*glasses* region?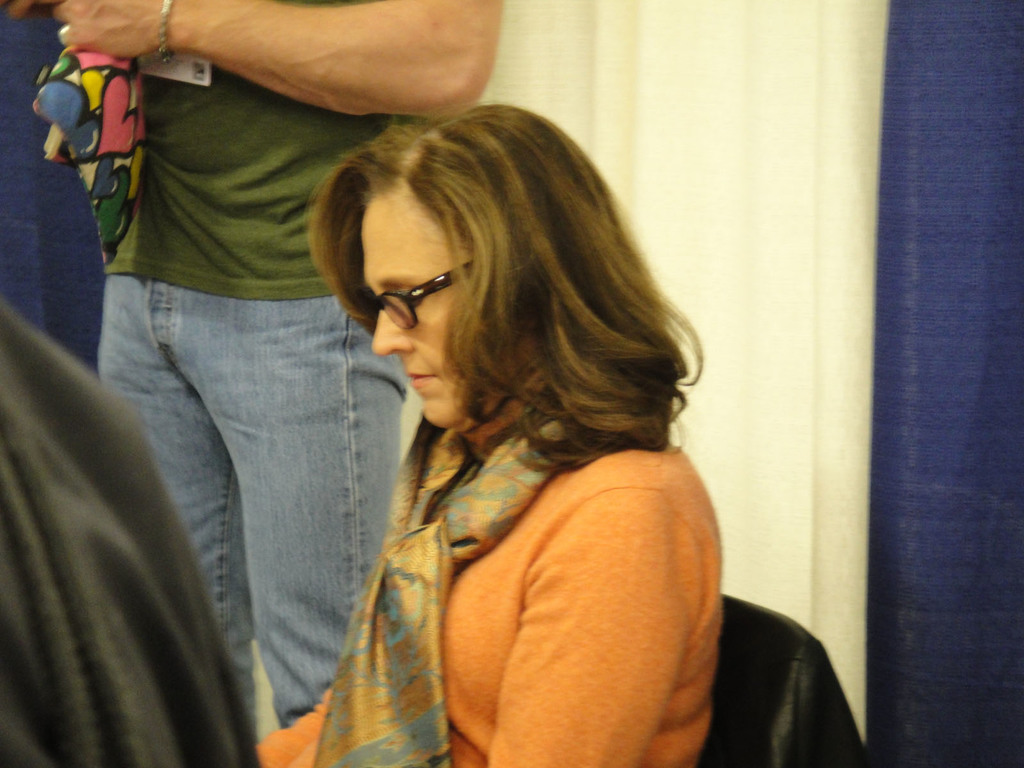
box(346, 263, 473, 319)
